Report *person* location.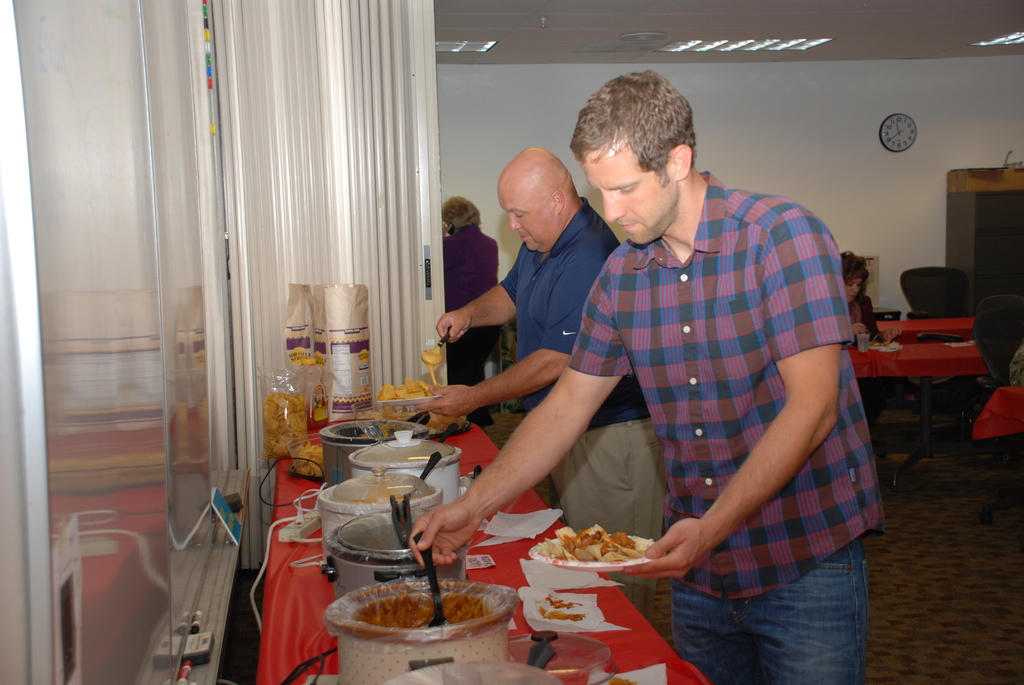
Report: <bbox>413, 147, 671, 615</bbox>.
